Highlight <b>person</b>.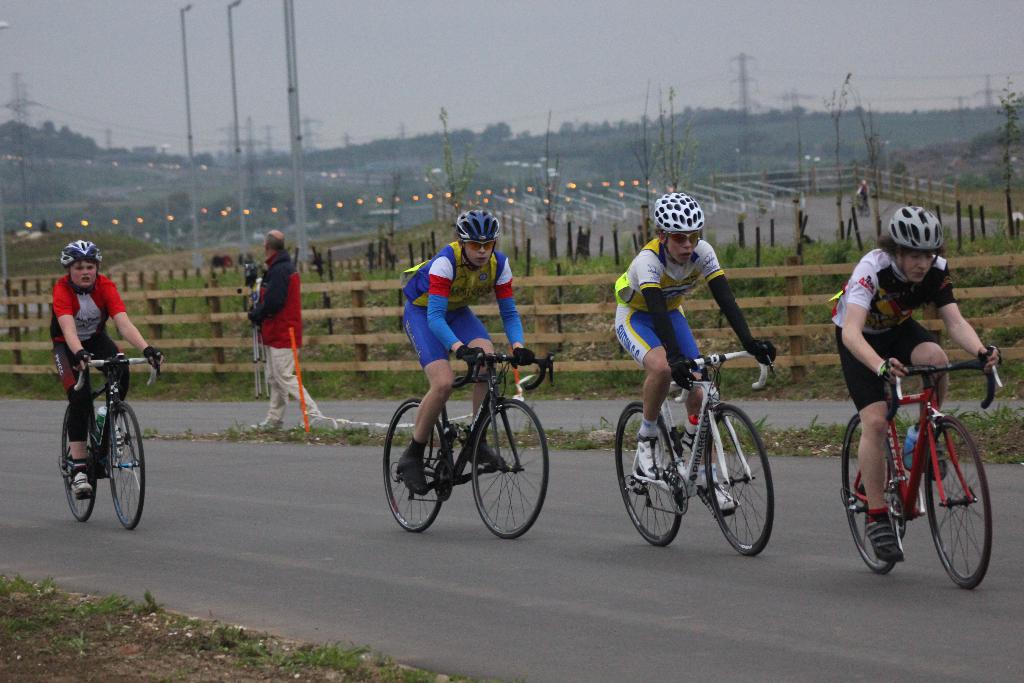
Highlighted region: Rect(397, 208, 540, 498).
